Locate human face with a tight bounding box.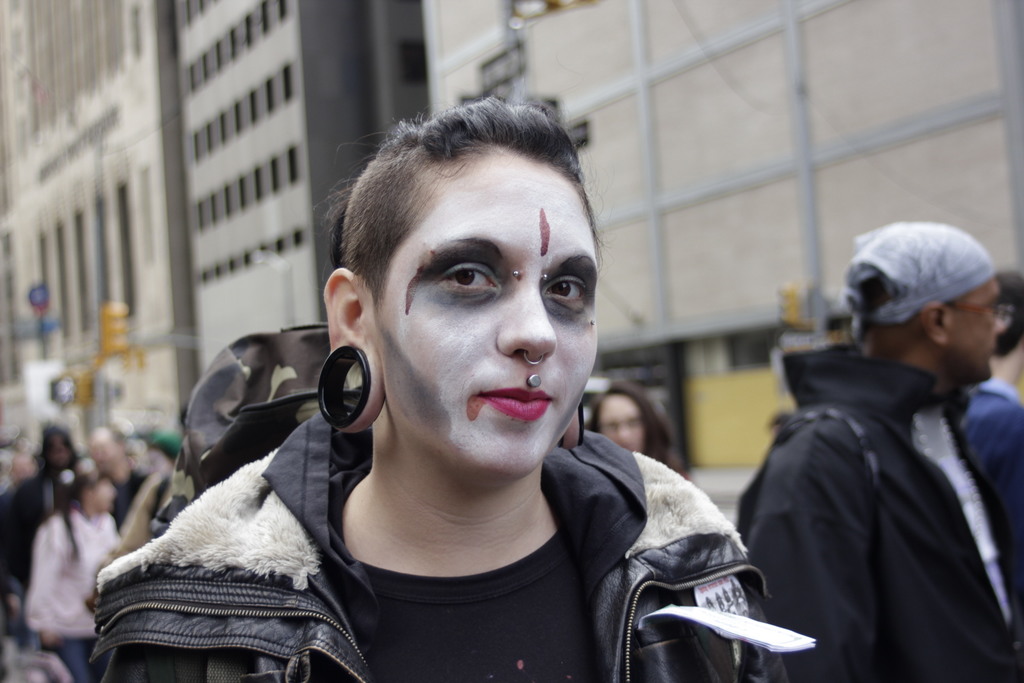
<region>947, 283, 1004, 375</region>.
